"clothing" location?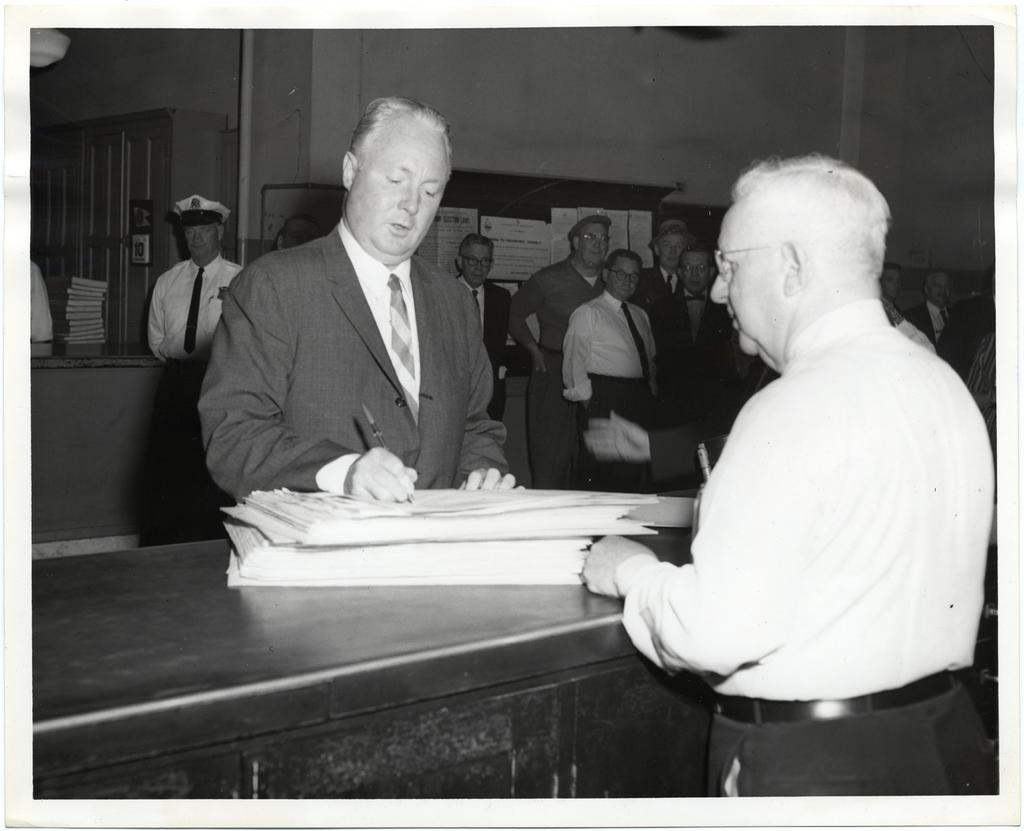
606,230,976,741
